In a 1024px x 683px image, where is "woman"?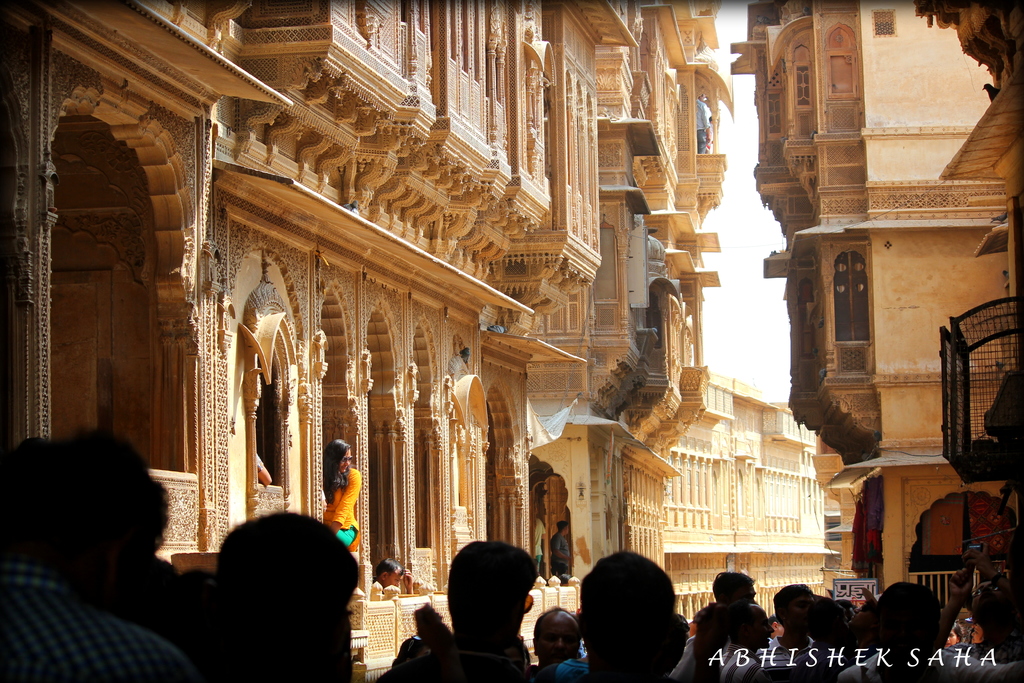
bbox=(324, 436, 365, 550).
